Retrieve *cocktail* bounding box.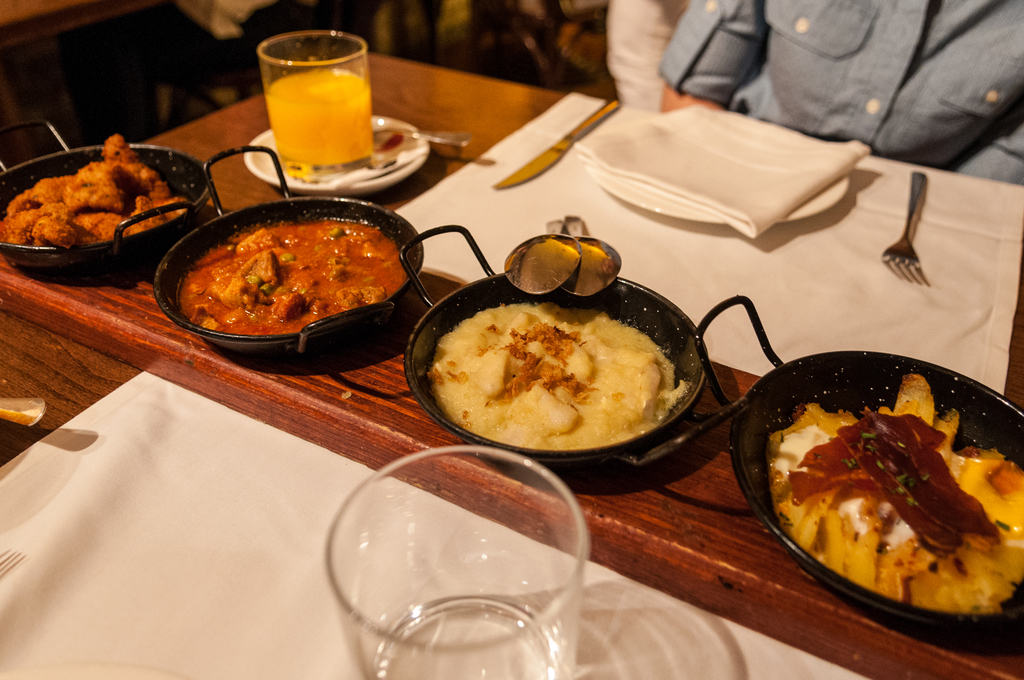
Bounding box: pyautogui.locateOnScreen(253, 29, 378, 177).
